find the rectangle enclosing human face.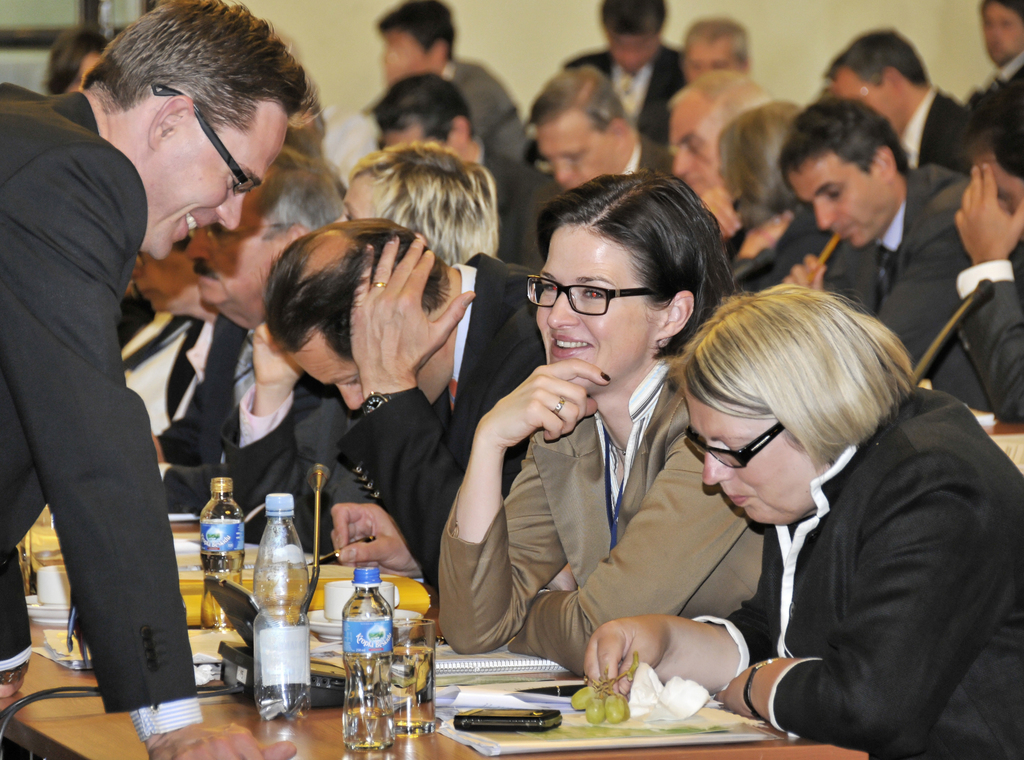
(611,30,657,72).
